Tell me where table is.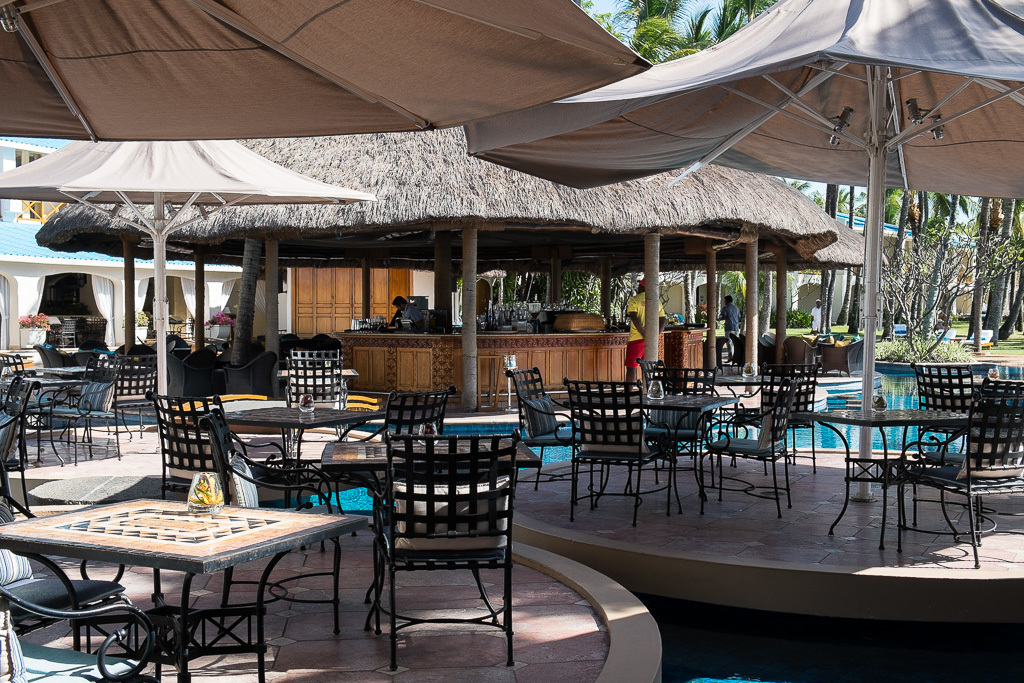
table is at (320,430,537,596).
